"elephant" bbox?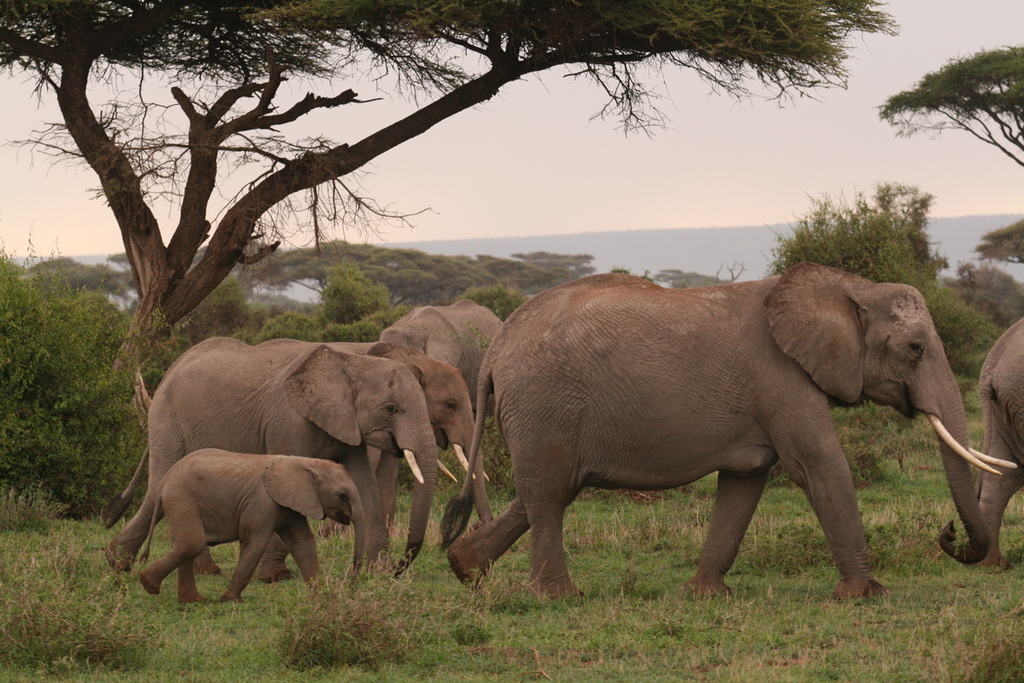
369:301:516:441
